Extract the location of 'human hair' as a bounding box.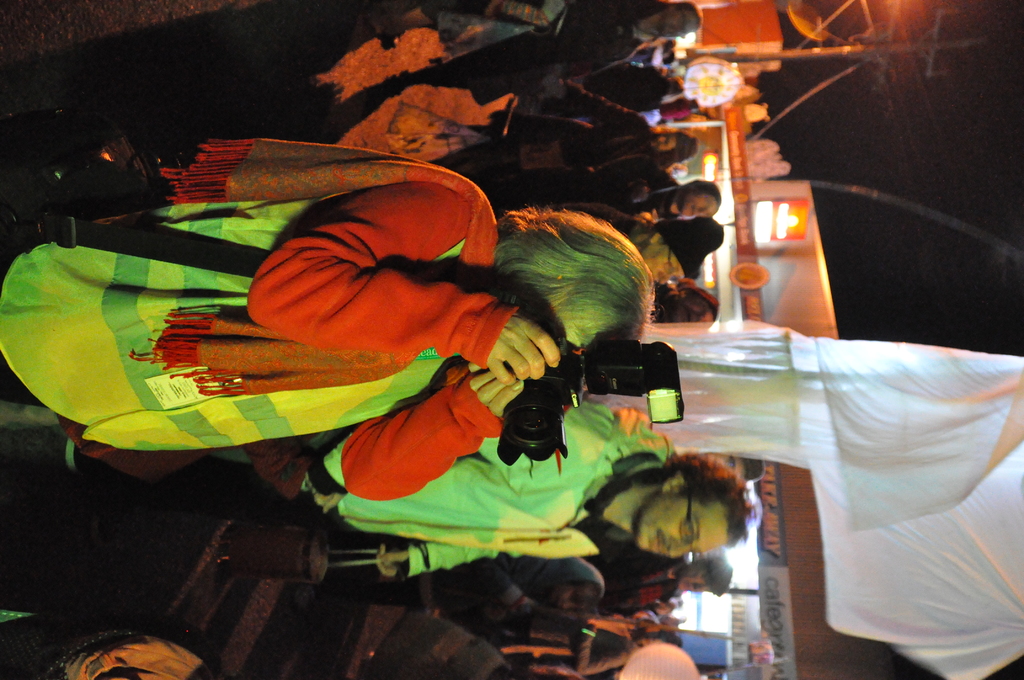
[left=486, top=204, right=658, bottom=364].
